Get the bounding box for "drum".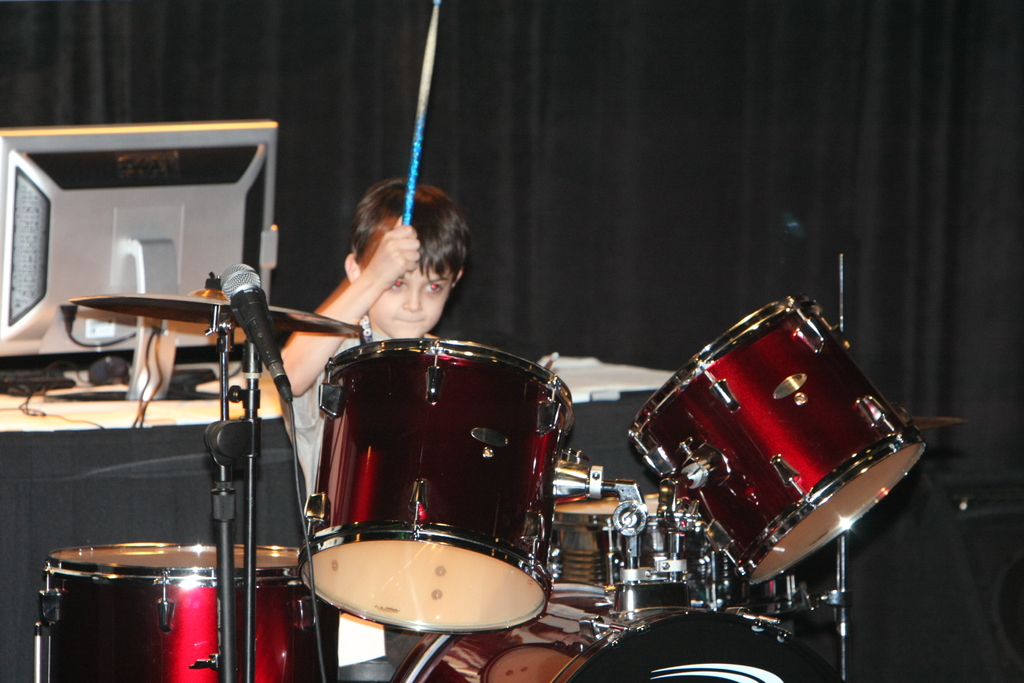
pyautogui.locateOnScreen(35, 541, 319, 682).
